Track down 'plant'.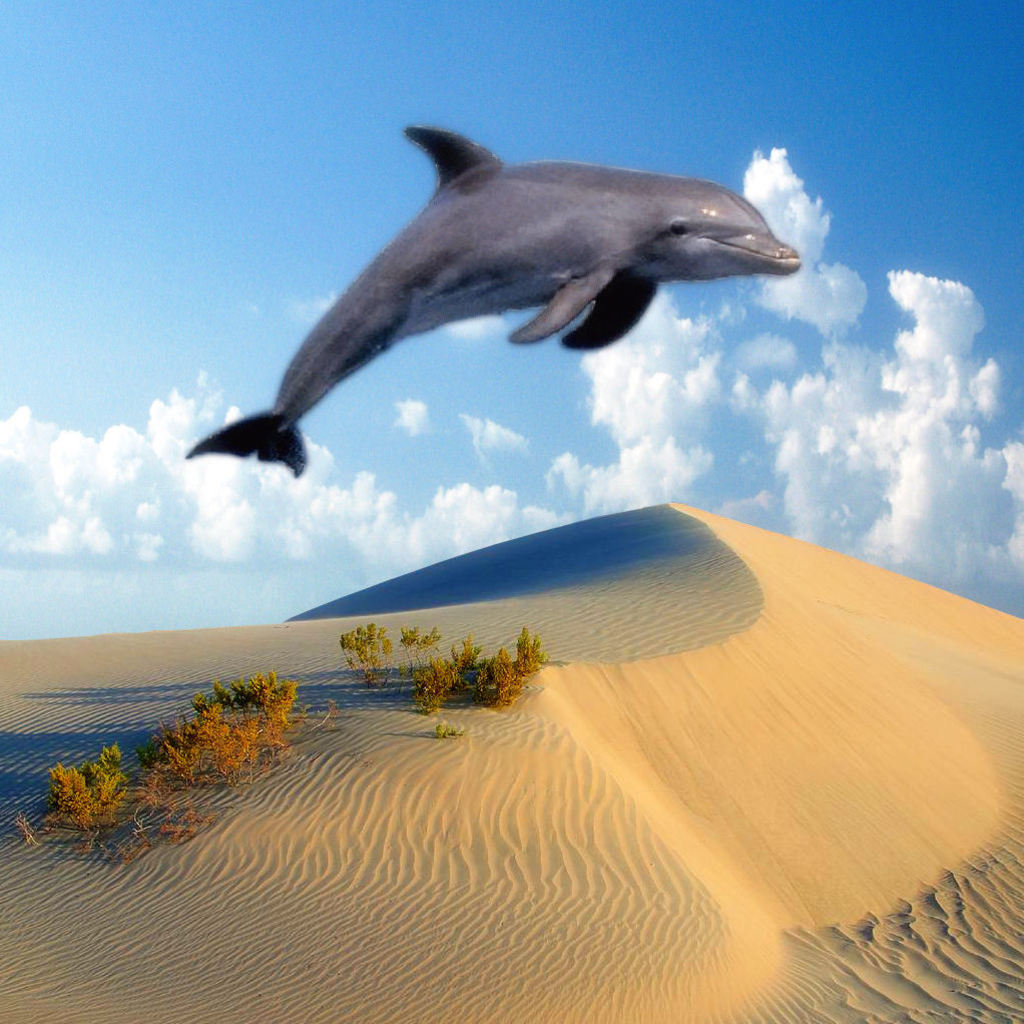
Tracked to (391, 621, 446, 667).
